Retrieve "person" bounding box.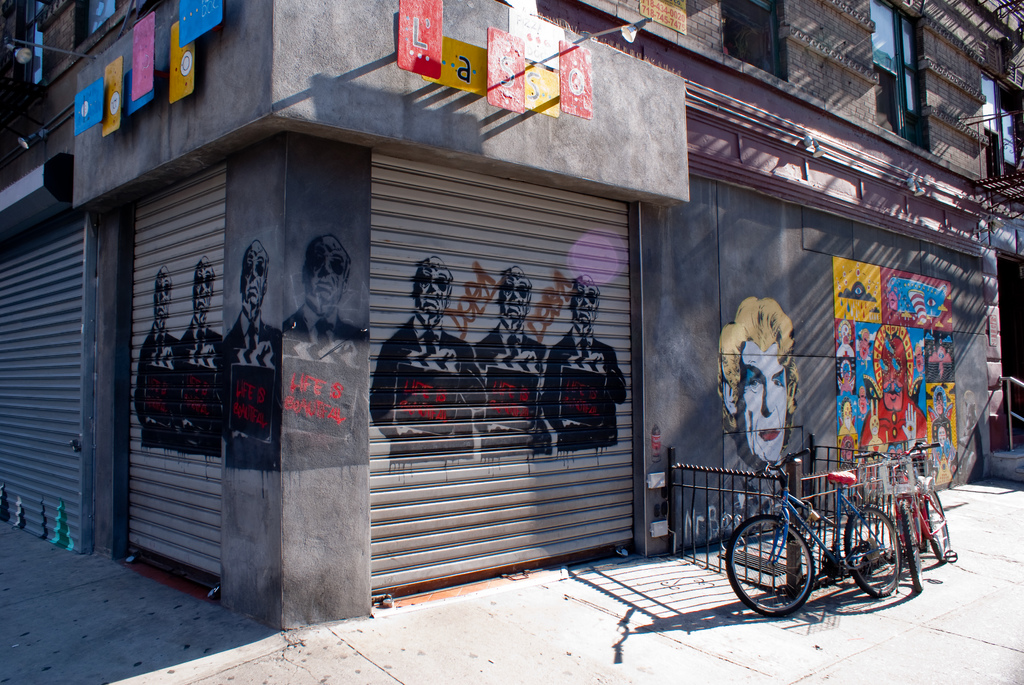
Bounding box: 548 274 627 450.
